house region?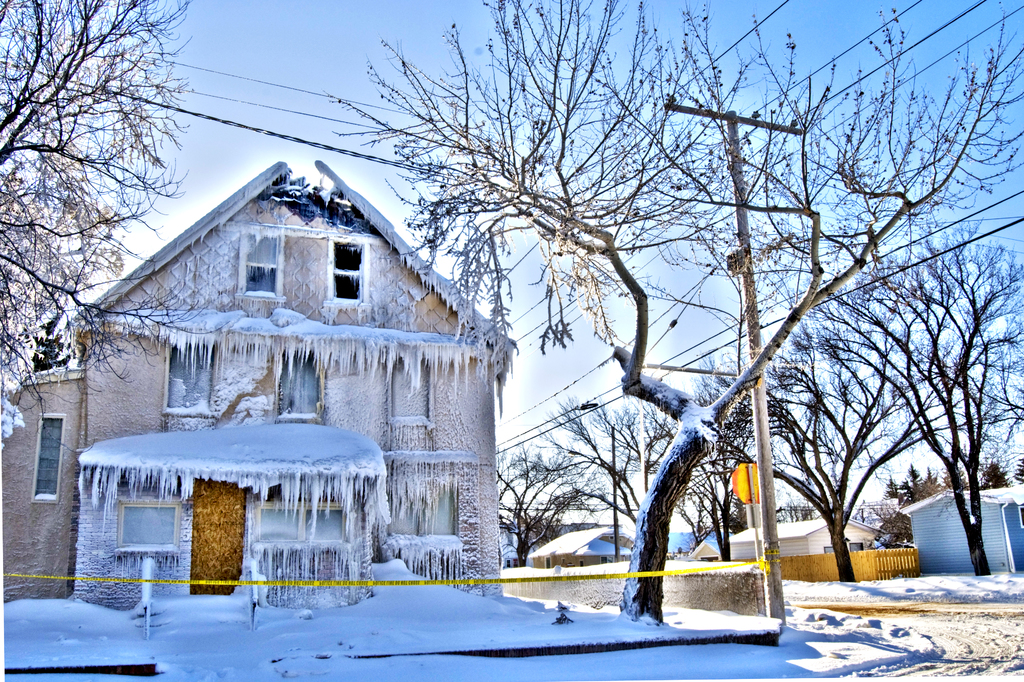
left=0, top=161, right=518, bottom=614
